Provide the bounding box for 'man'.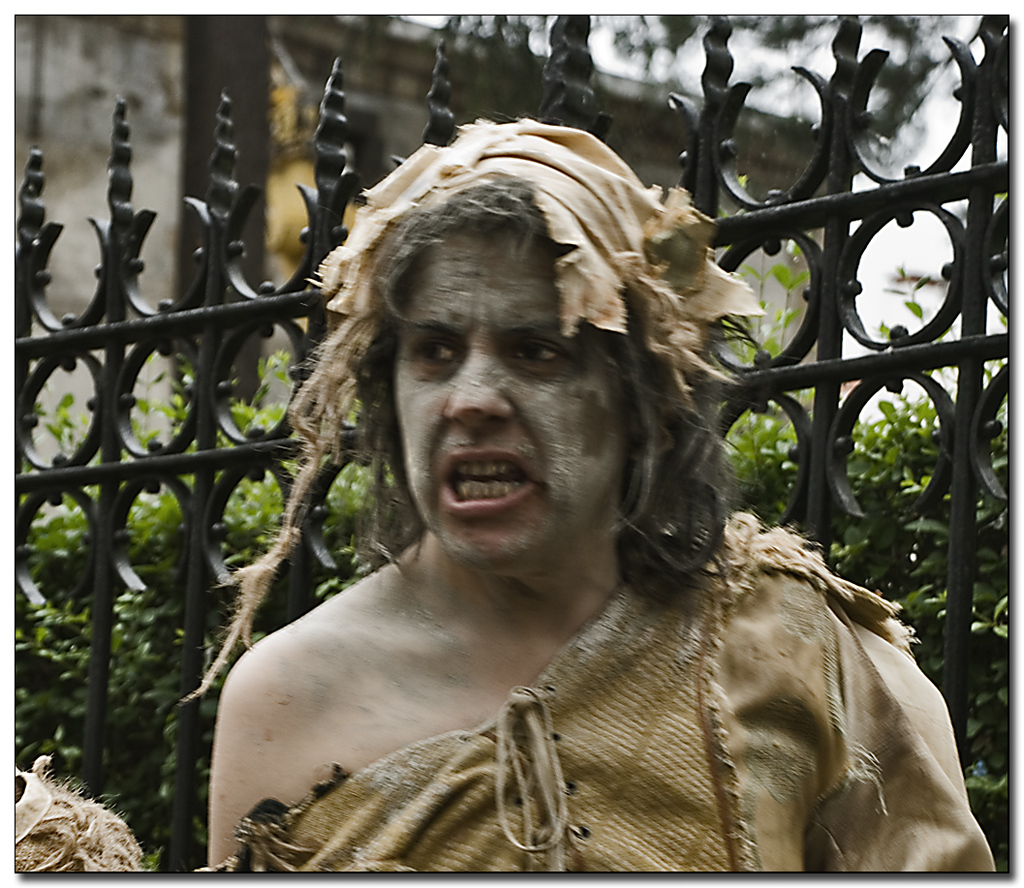
x1=199, y1=122, x2=1001, y2=887.
